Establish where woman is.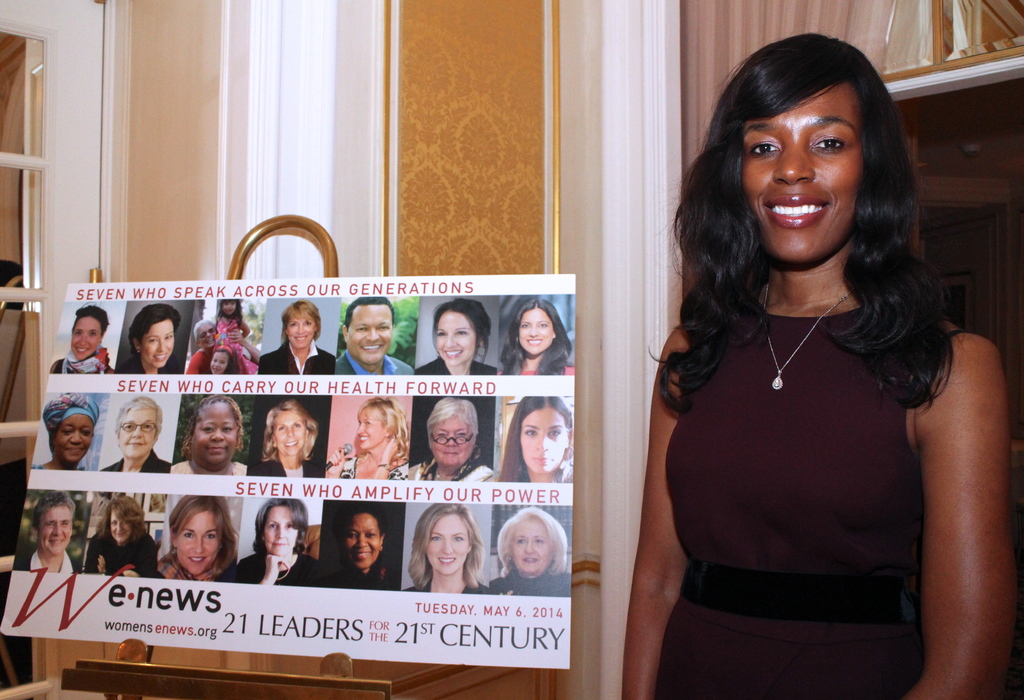
Established at {"x1": 417, "y1": 298, "x2": 500, "y2": 378}.
